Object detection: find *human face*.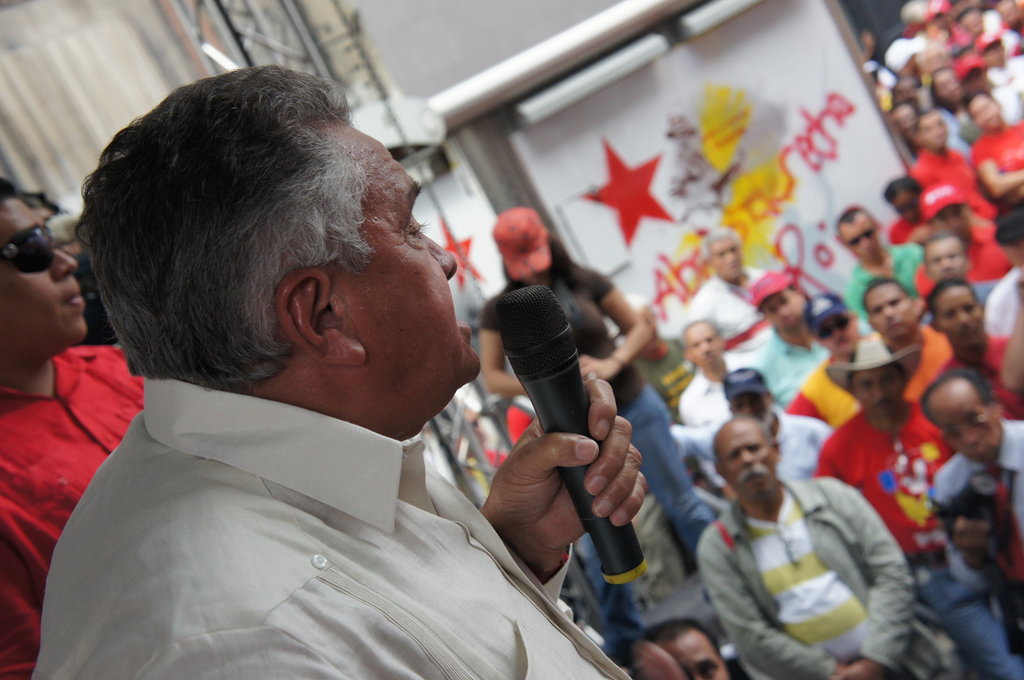
737 396 771 434.
